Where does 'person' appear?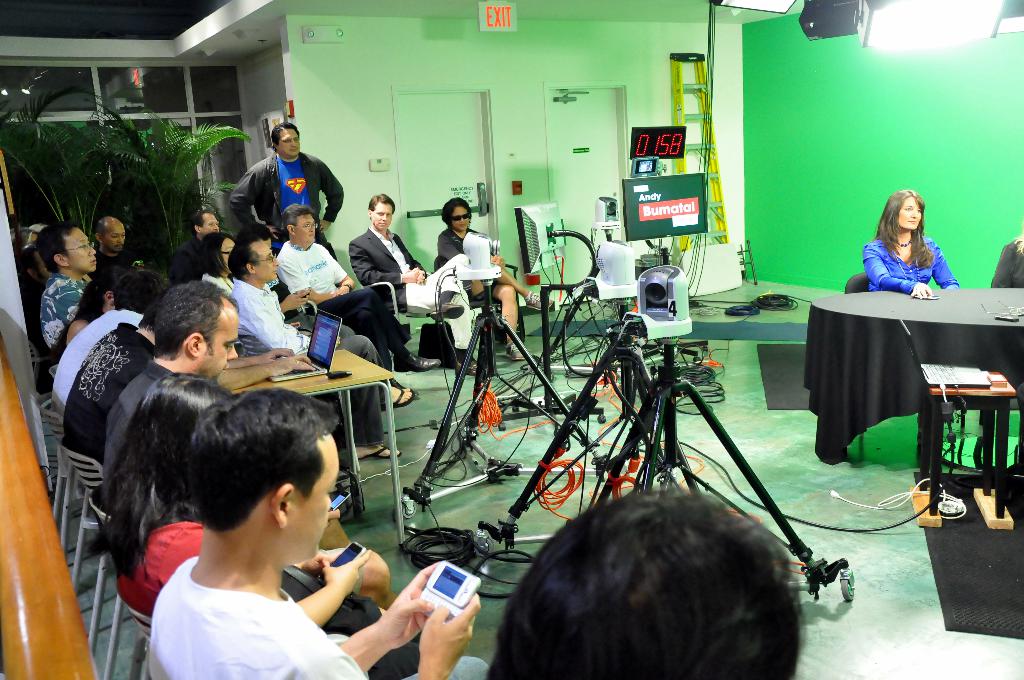
Appears at <box>56,281,122,364</box>.
